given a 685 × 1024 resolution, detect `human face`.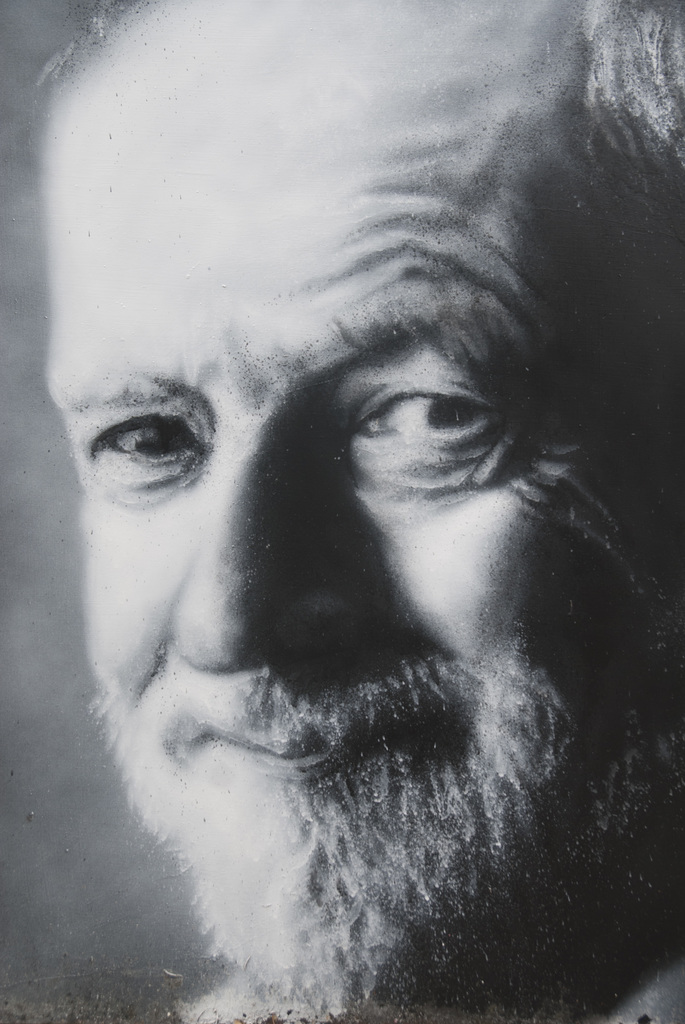
[x1=45, y1=92, x2=684, y2=868].
